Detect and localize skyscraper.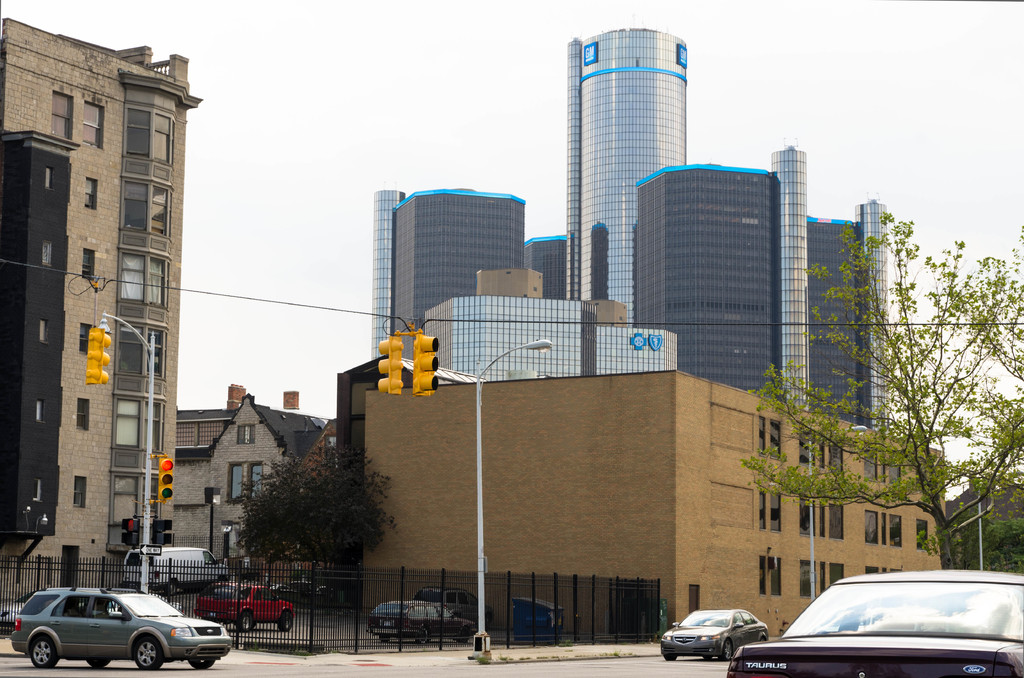
Localized at (left=374, top=192, right=526, bottom=367).
